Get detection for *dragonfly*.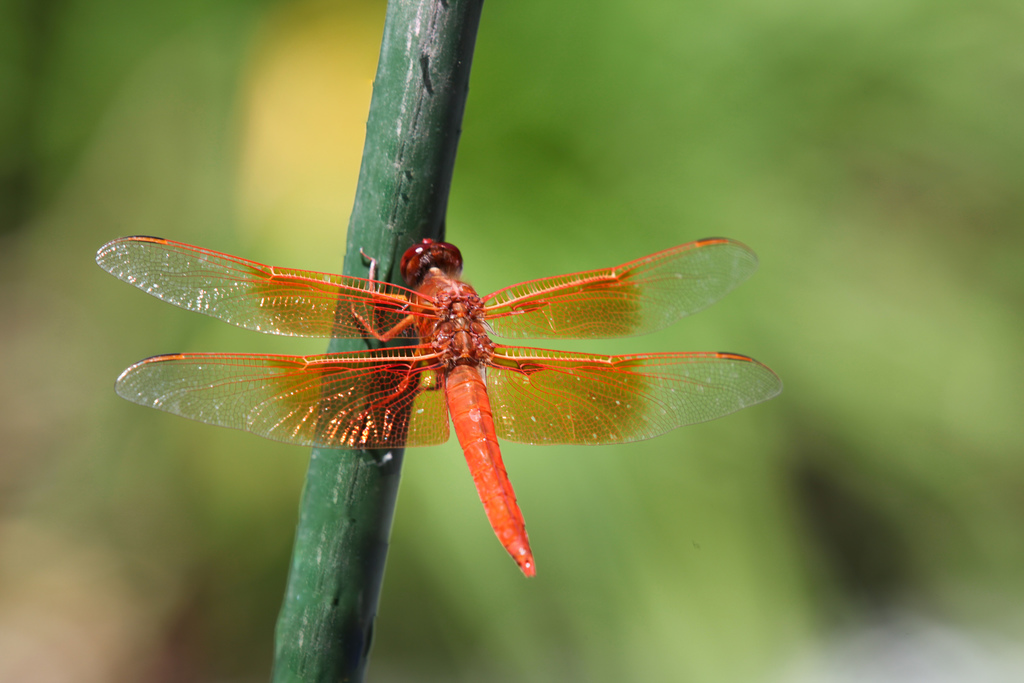
Detection: (x1=93, y1=235, x2=781, y2=580).
